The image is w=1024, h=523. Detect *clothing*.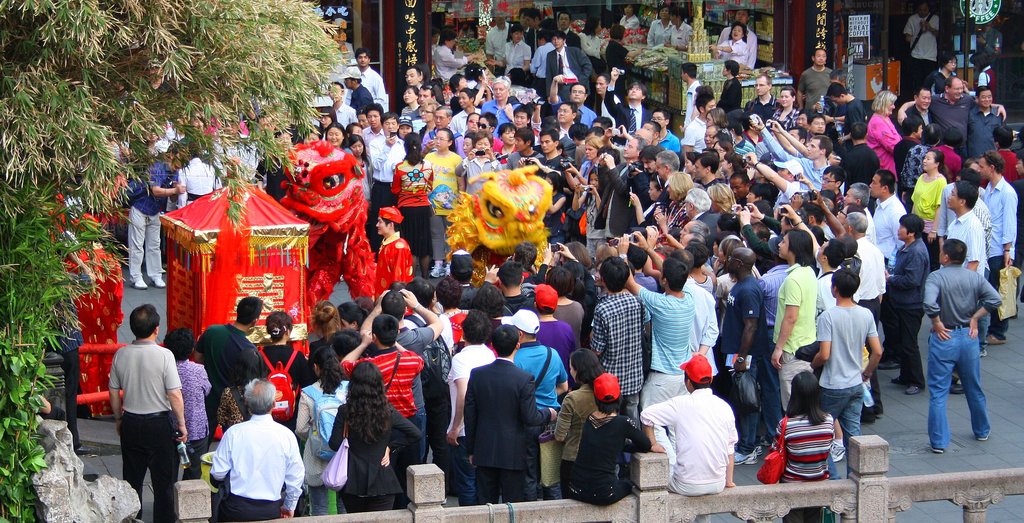
Detection: (358,66,390,103).
